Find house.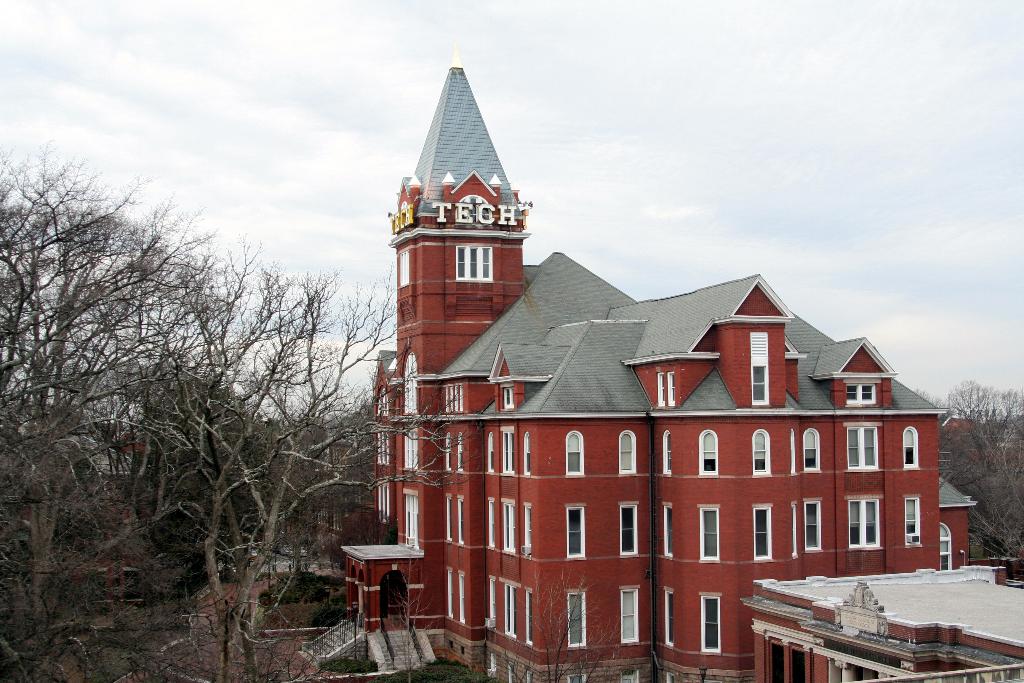
select_region(396, 156, 928, 649).
